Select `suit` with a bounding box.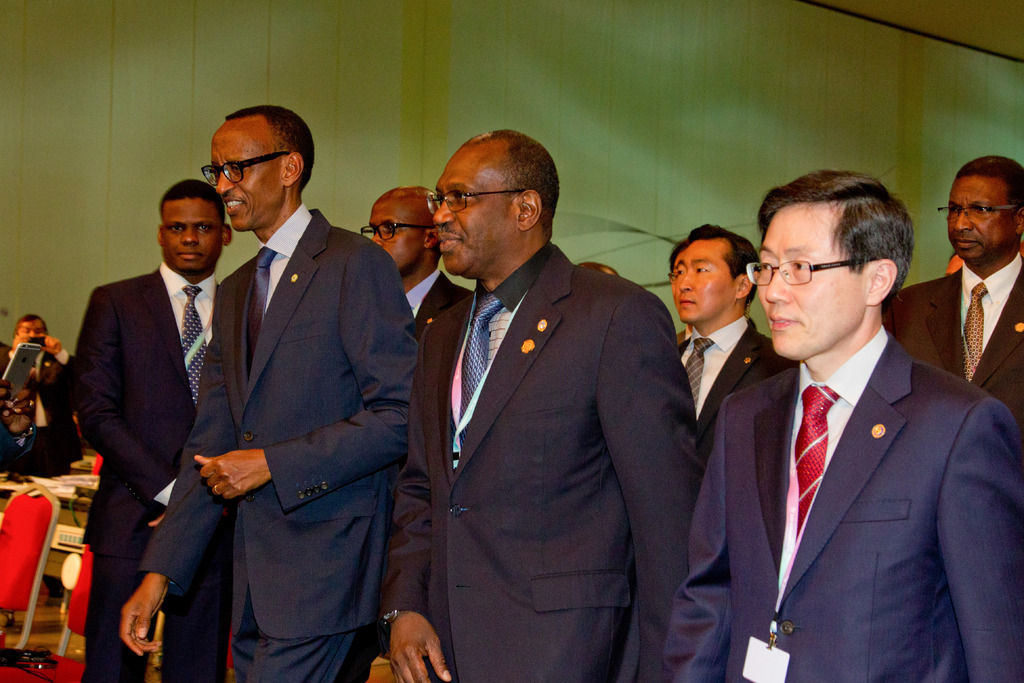
rect(376, 238, 701, 682).
